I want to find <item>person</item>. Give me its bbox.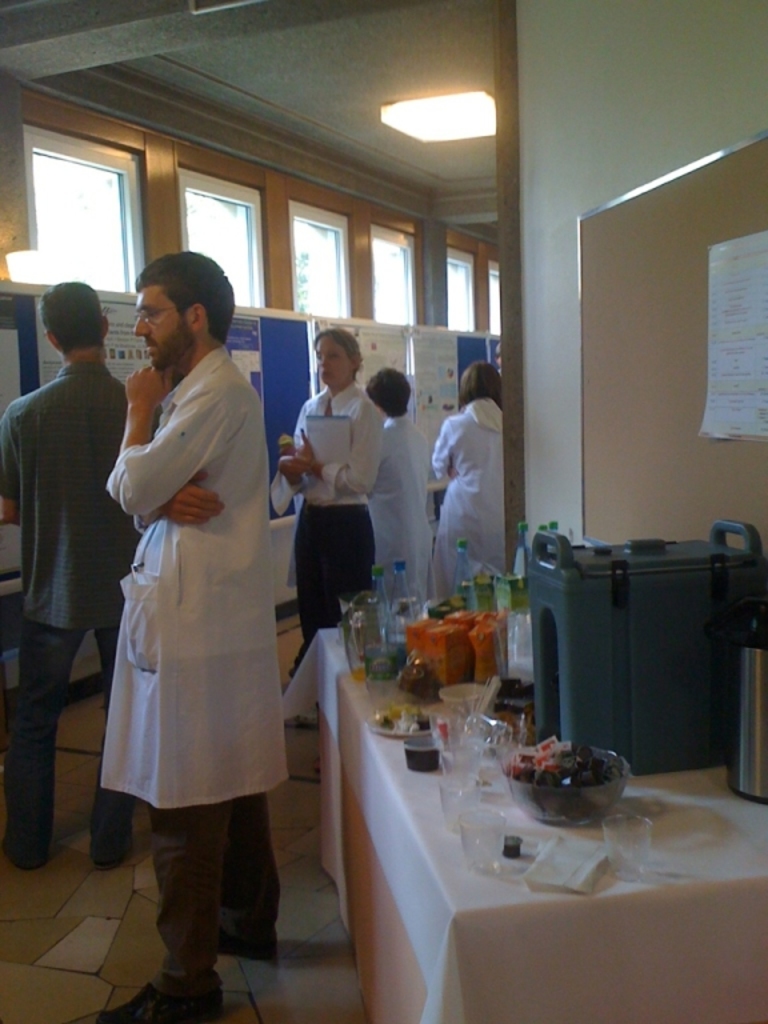
left=79, top=217, right=291, bottom=1011.
